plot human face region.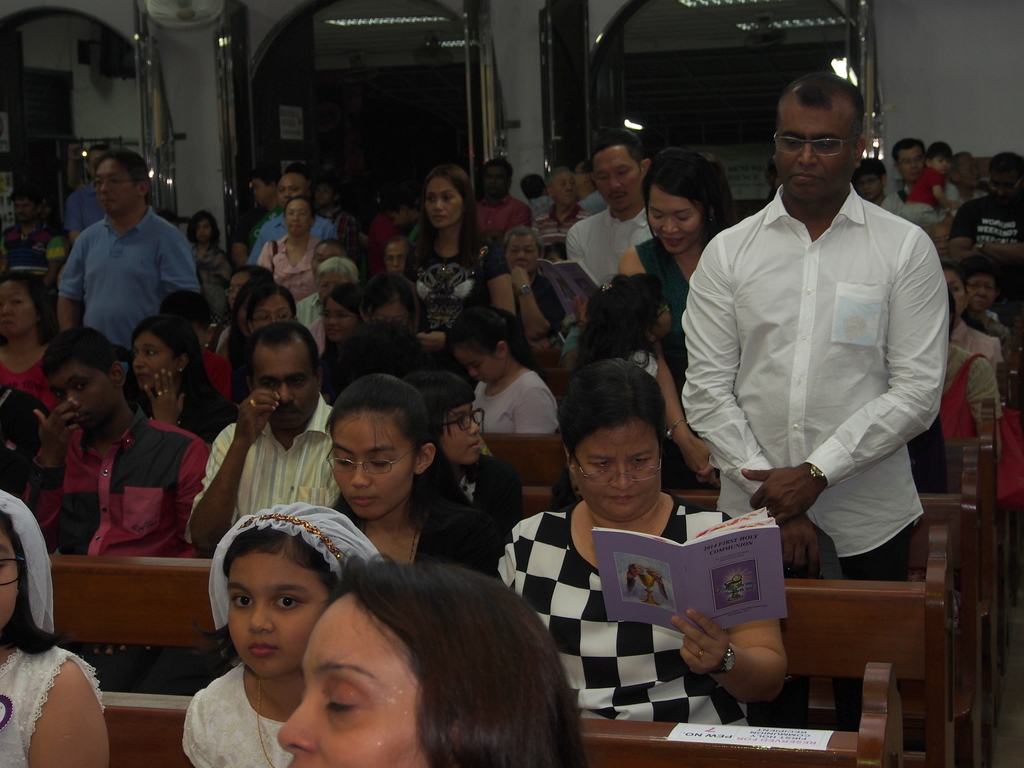
Plotted at (276,172,304,204).
